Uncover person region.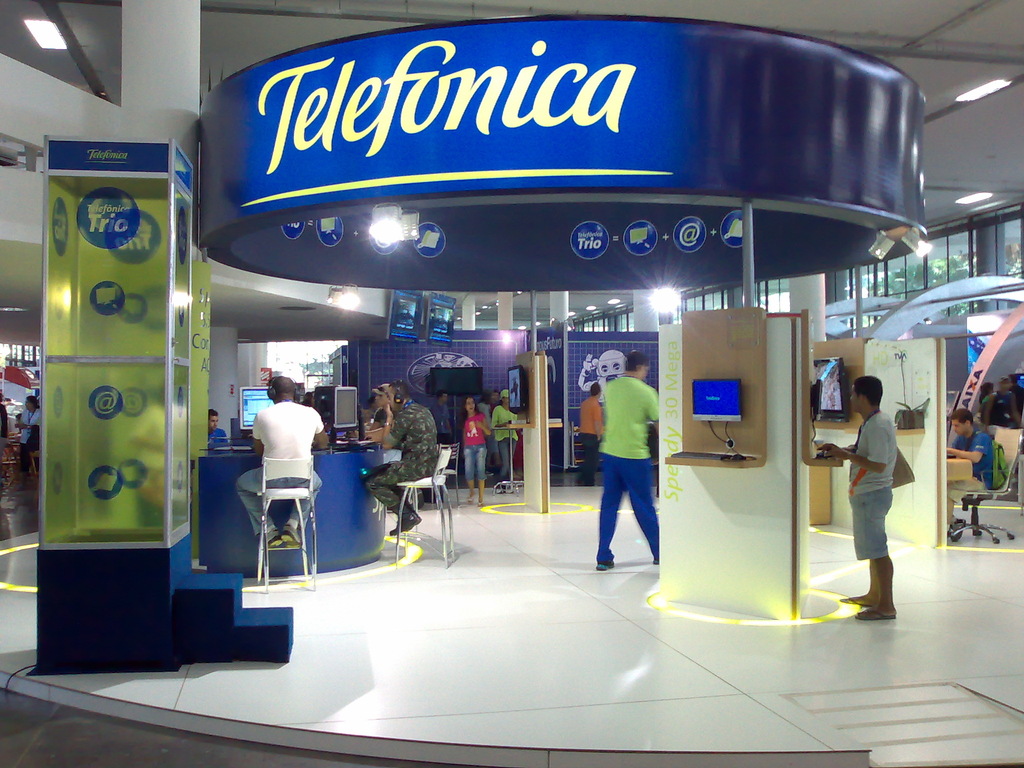
Uncovered: (left=208, top=408, right=229, bottom=450).
